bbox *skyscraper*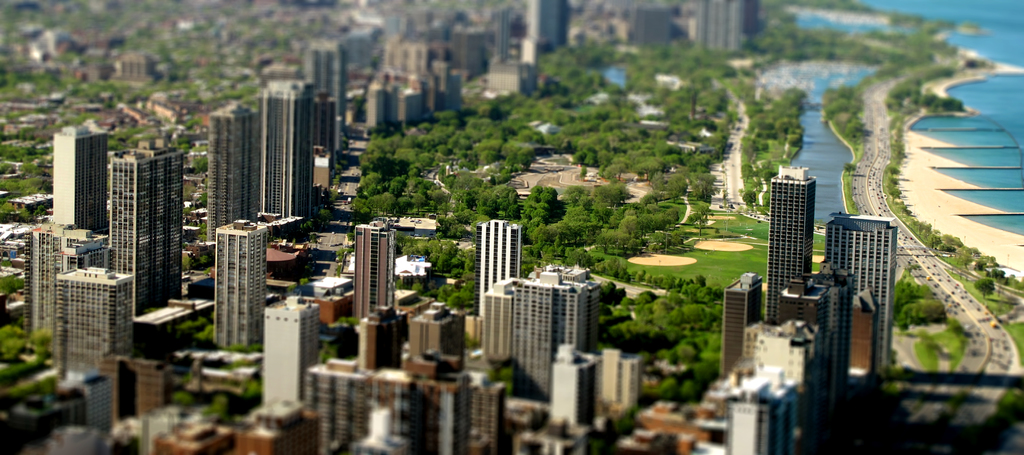
Rect(406, 300, 467, 363)
